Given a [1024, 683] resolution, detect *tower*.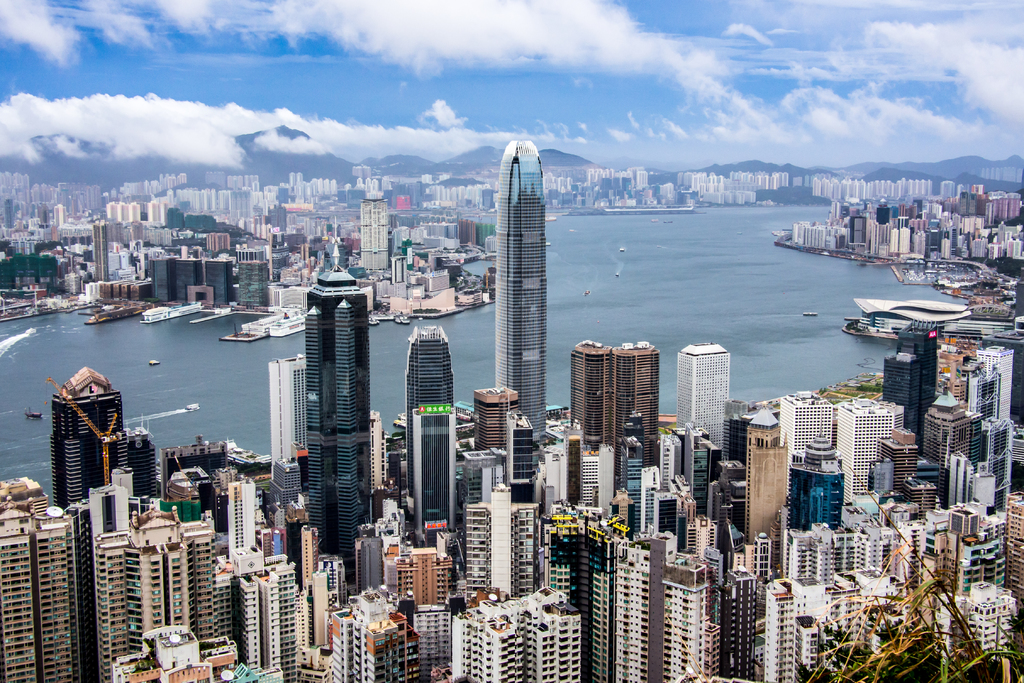
rect(795, 438, 838, 532).
